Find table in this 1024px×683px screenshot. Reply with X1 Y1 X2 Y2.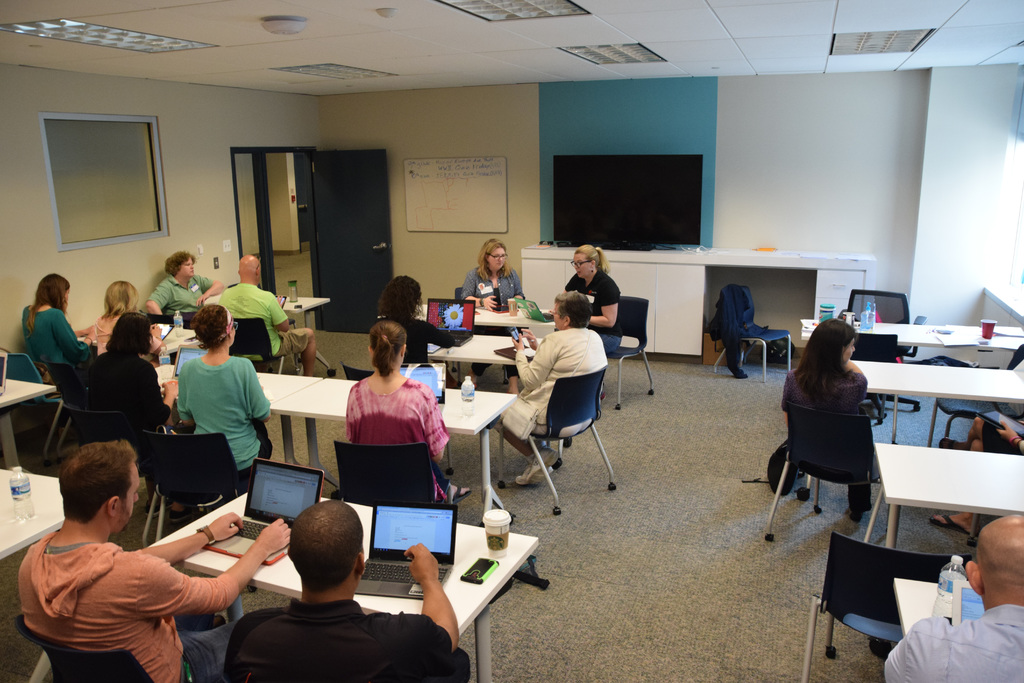
143 488 541 682.
